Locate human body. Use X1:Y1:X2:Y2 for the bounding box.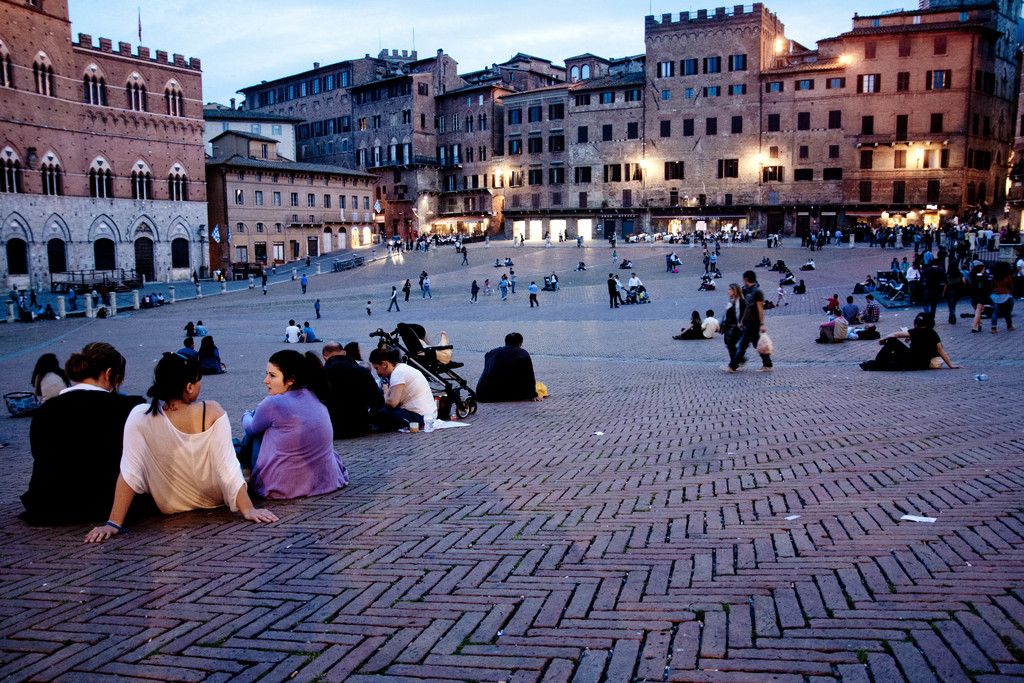
862:293:879:324.
